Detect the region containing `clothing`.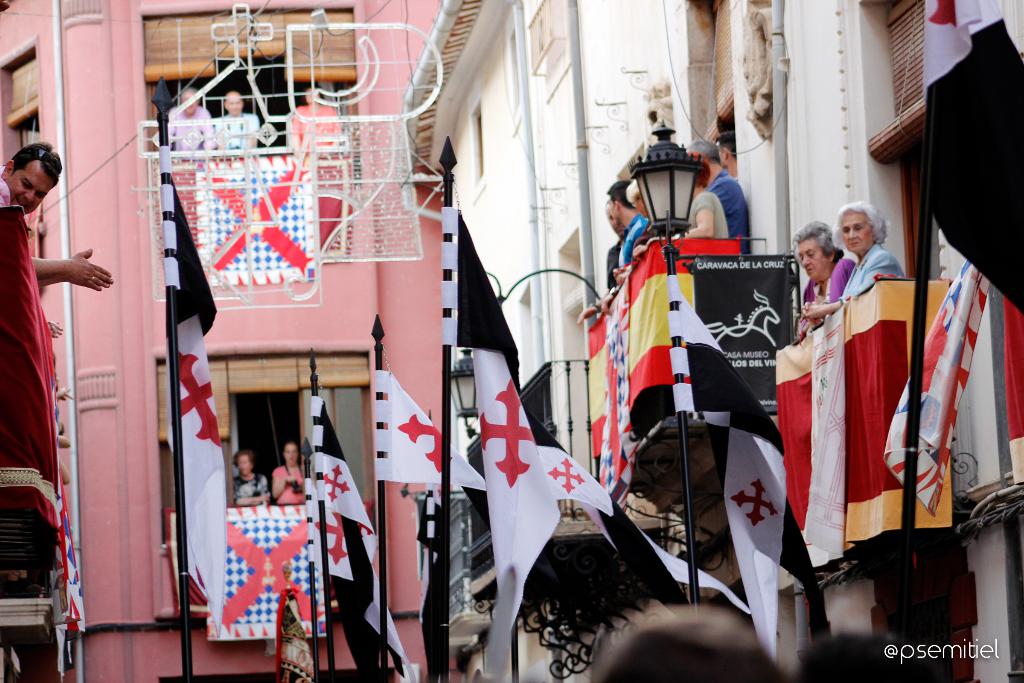
684:194:737:239.
